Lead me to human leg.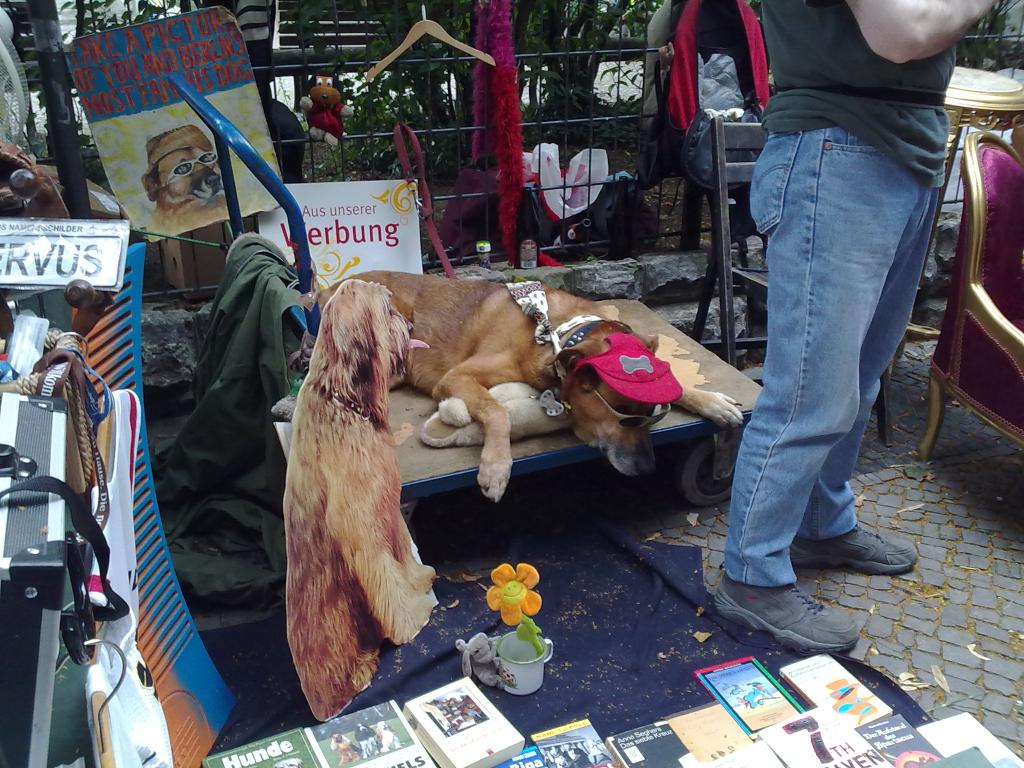
Lead to (781, 142, 931, 575).
